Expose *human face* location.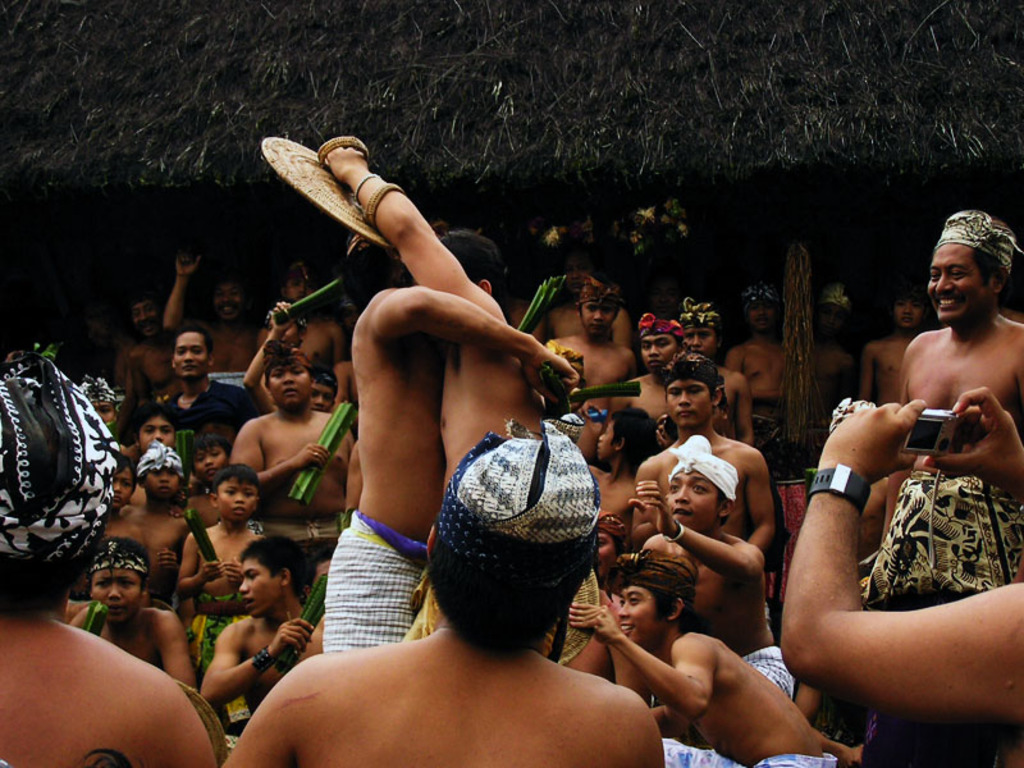
Exposed at left=667, top=375, right=710, bottom=429.
